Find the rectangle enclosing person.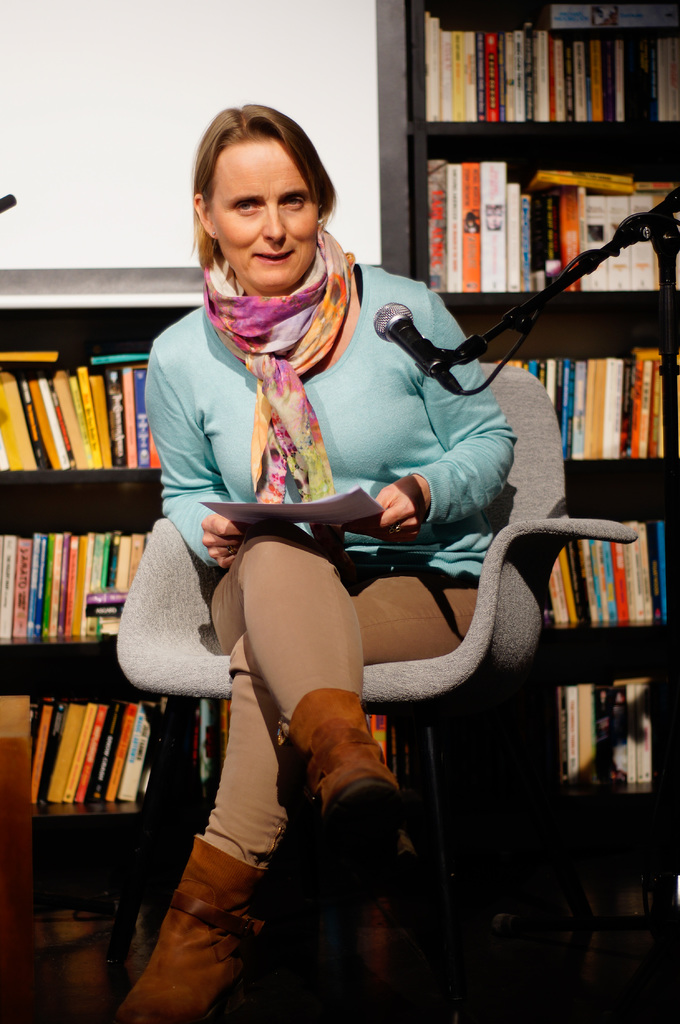
crop(141, 103, 555, 939).
